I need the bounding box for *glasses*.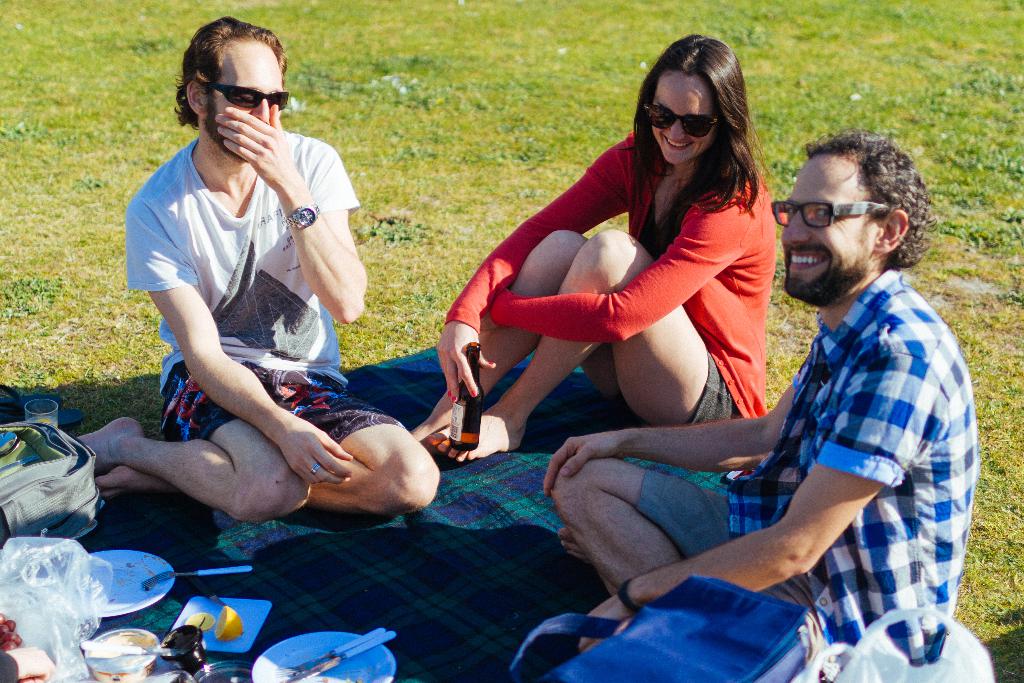
Here it is: [772,199,893,234].
